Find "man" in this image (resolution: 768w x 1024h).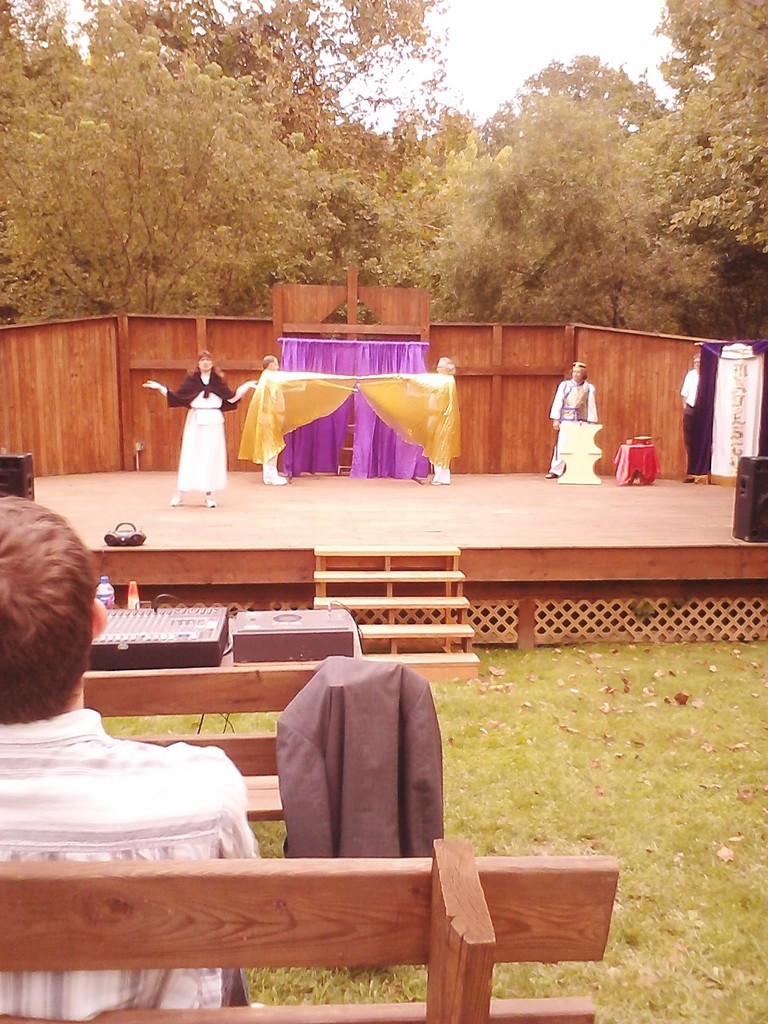
select_region(0, 488, 253, 1023).
